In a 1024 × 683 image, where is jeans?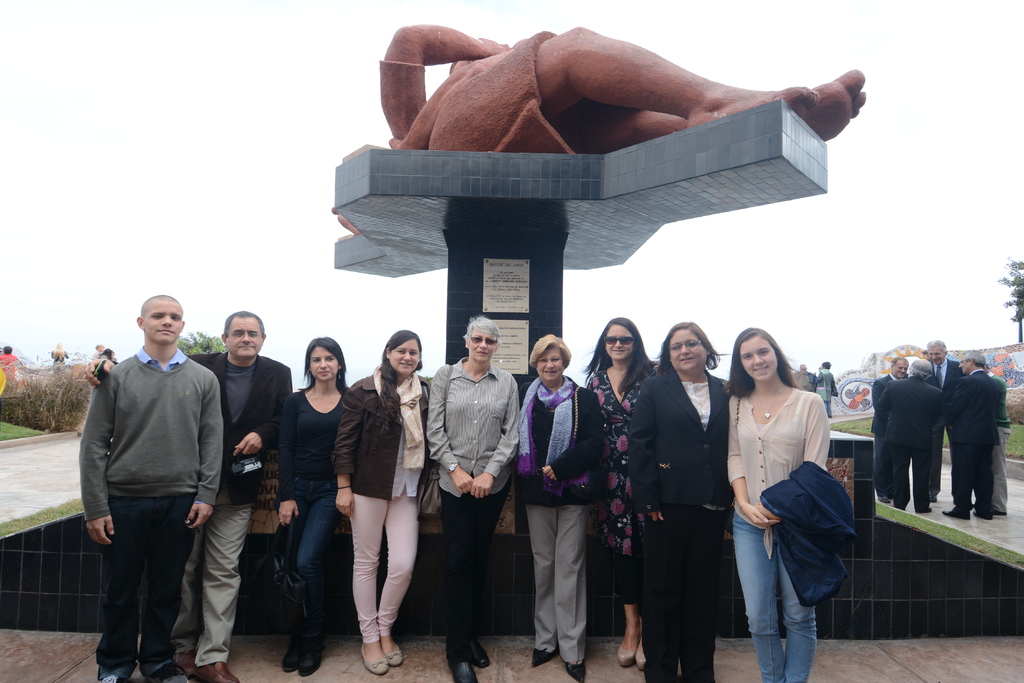
region(86, 495, 198, 670).
